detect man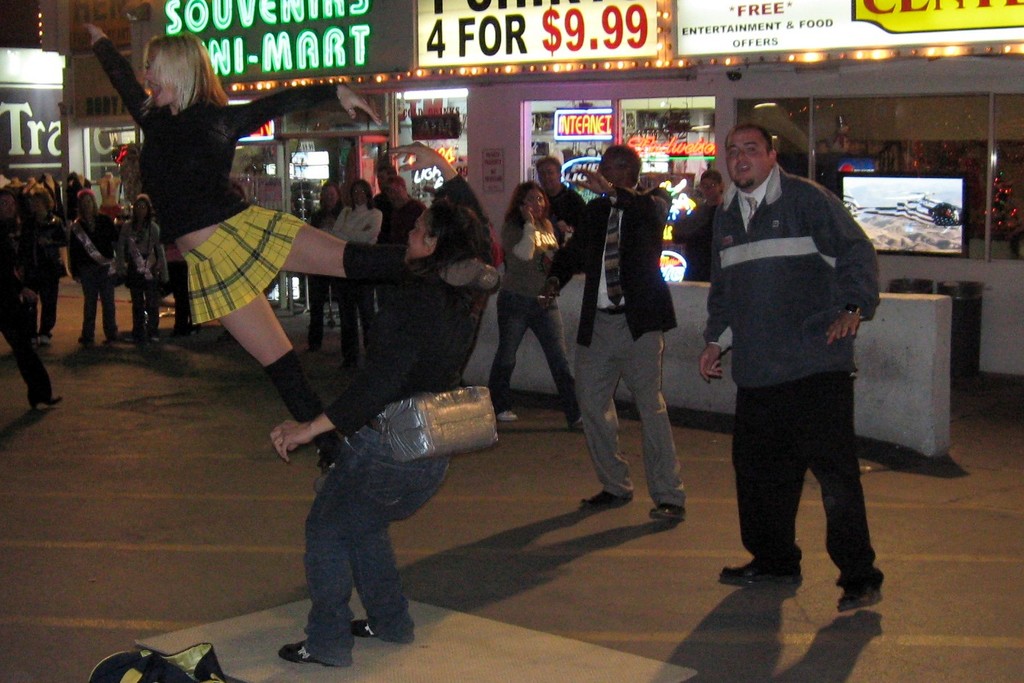
left=0, top=186, right=67, bottom=411
